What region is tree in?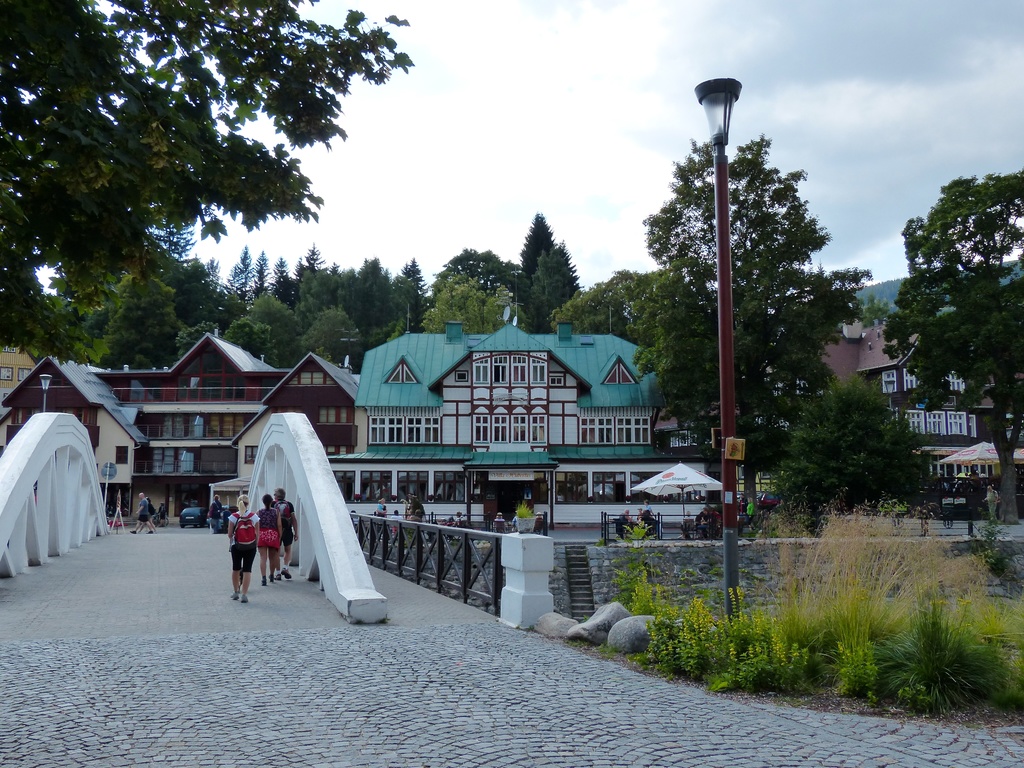
(x1=0, y1=0, x2=421, y2=355).
